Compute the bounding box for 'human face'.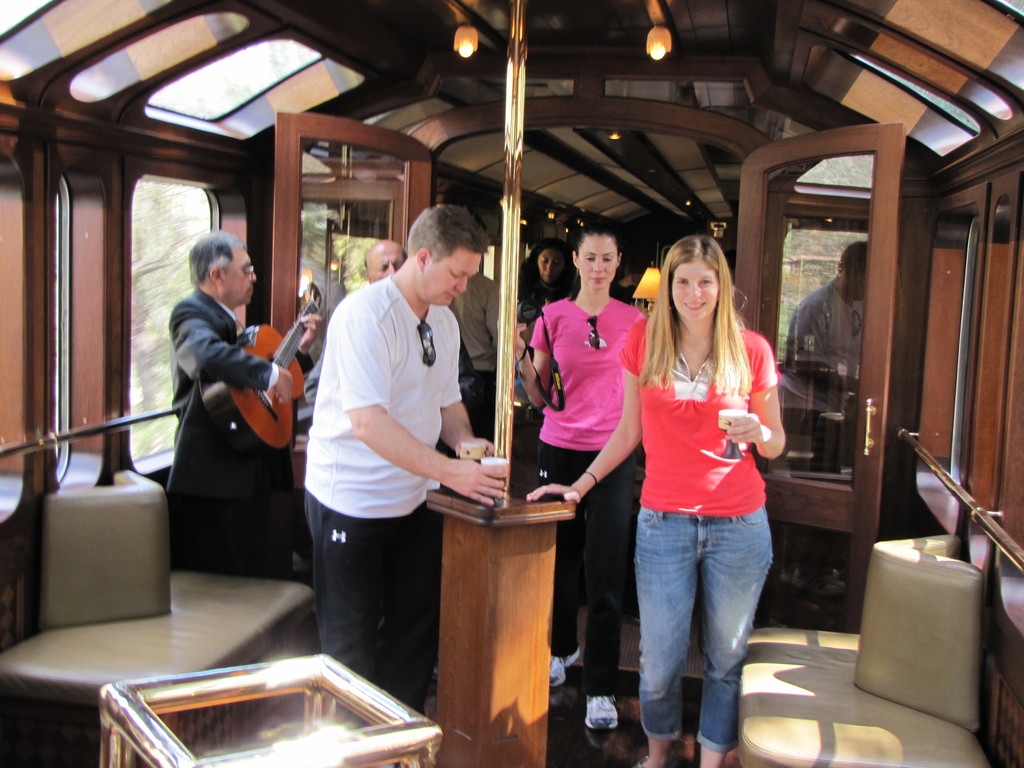
left=367, top=246, right=408, bottom=285.
